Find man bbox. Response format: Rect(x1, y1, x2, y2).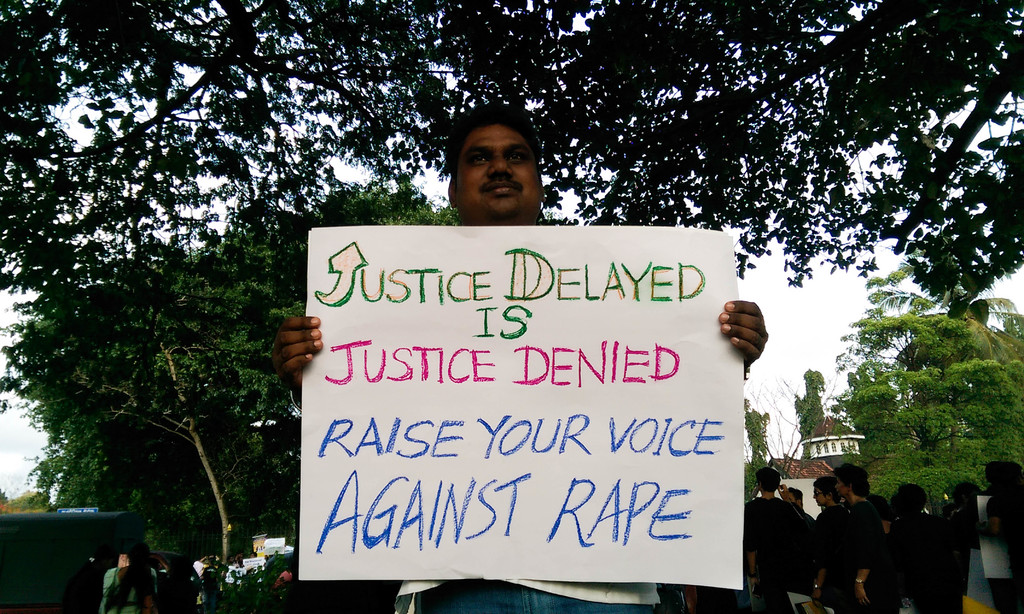
Rect(227, 556, 239, 591).
